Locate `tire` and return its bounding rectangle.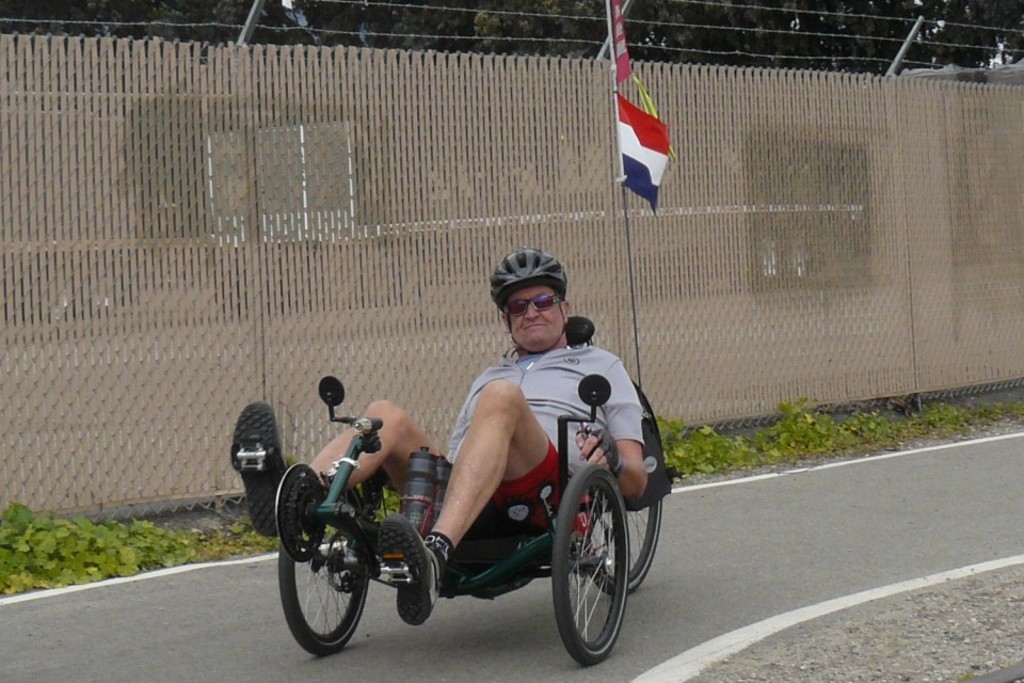
box=[546, 457, 637, 663].
